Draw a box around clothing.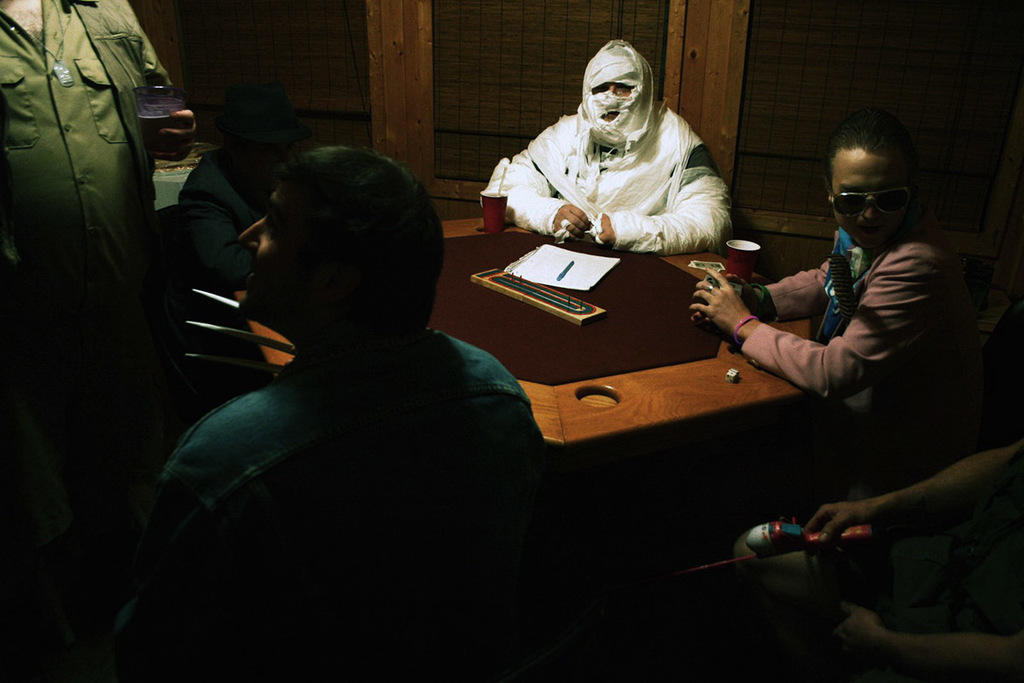
<bbox>482, 44, 724, 256</bbox>.
